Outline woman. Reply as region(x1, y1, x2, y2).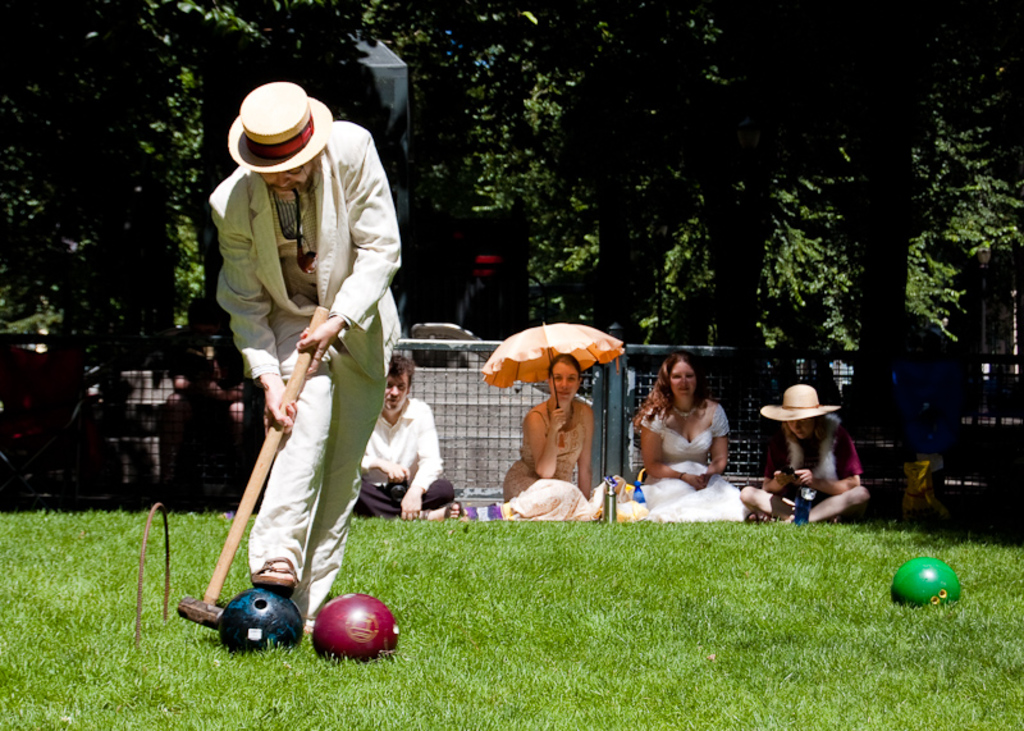
region(444, 355, 608, 530).
